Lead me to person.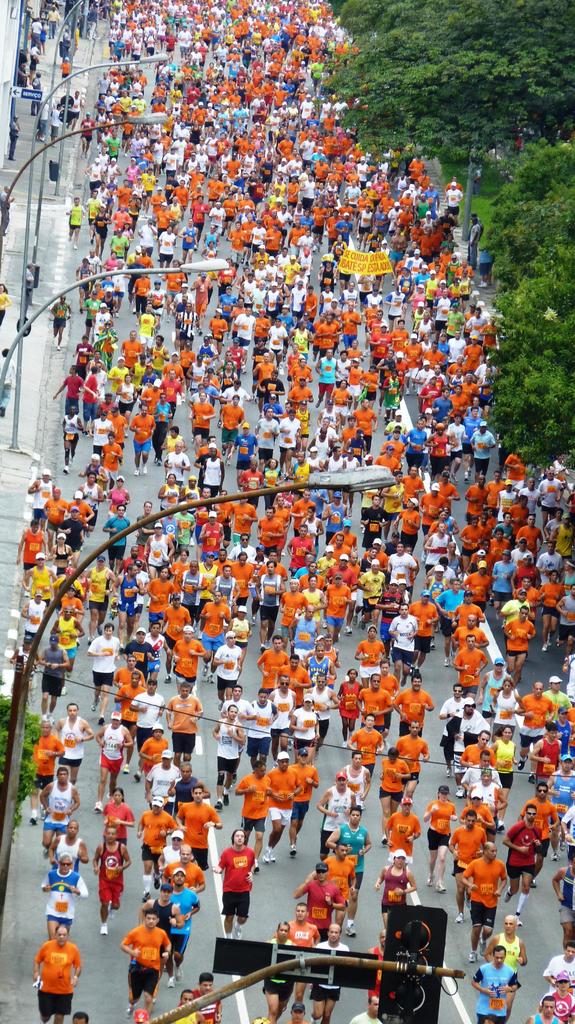
Lead to BBox(276, 410, 301, 476).
